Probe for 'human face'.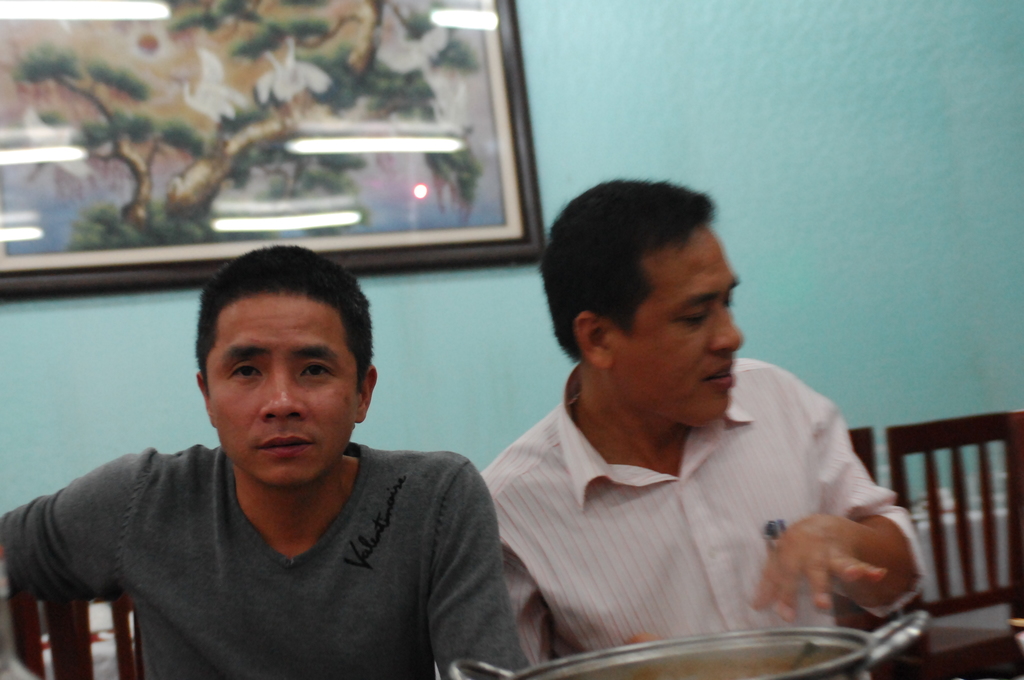
Probe result: Rect(612, 233, 749, 430).
